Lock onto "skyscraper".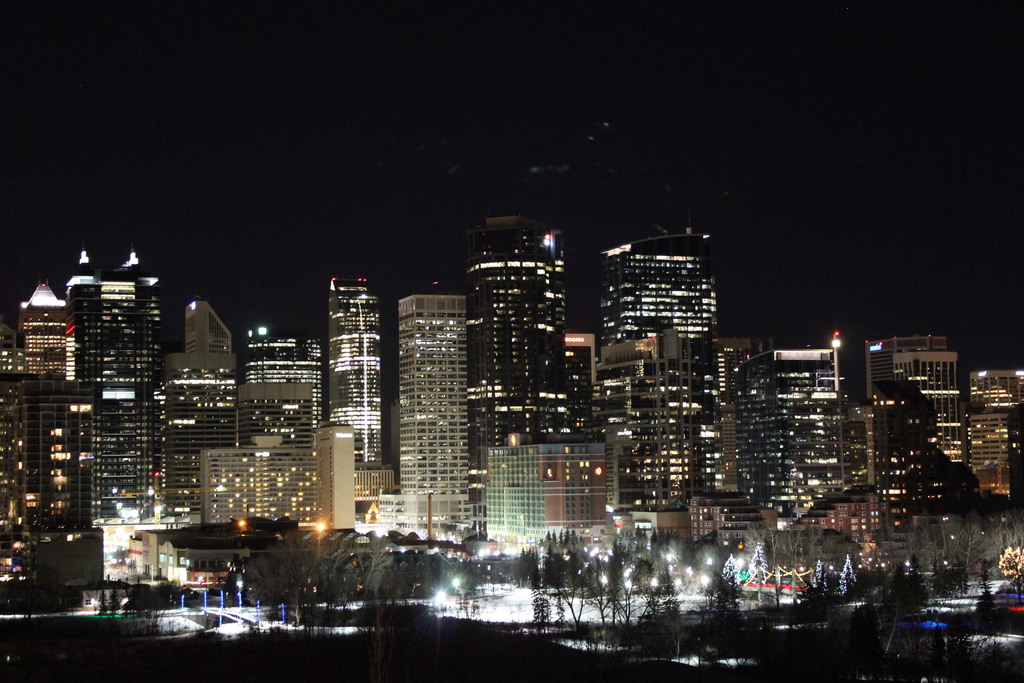
Locked: 324:275:385:499.
